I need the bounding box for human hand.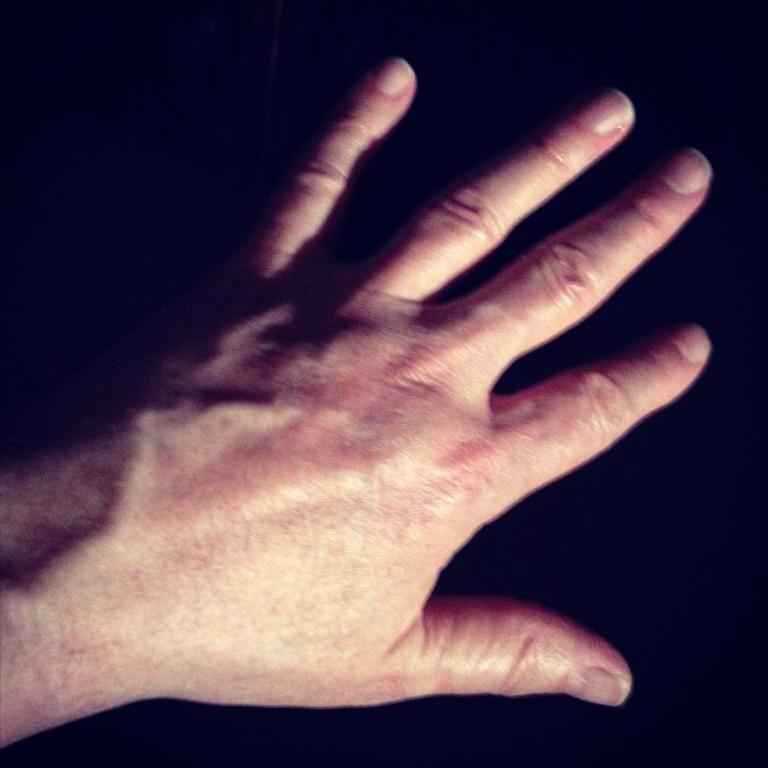
Here it is: 1:58:709:705.
